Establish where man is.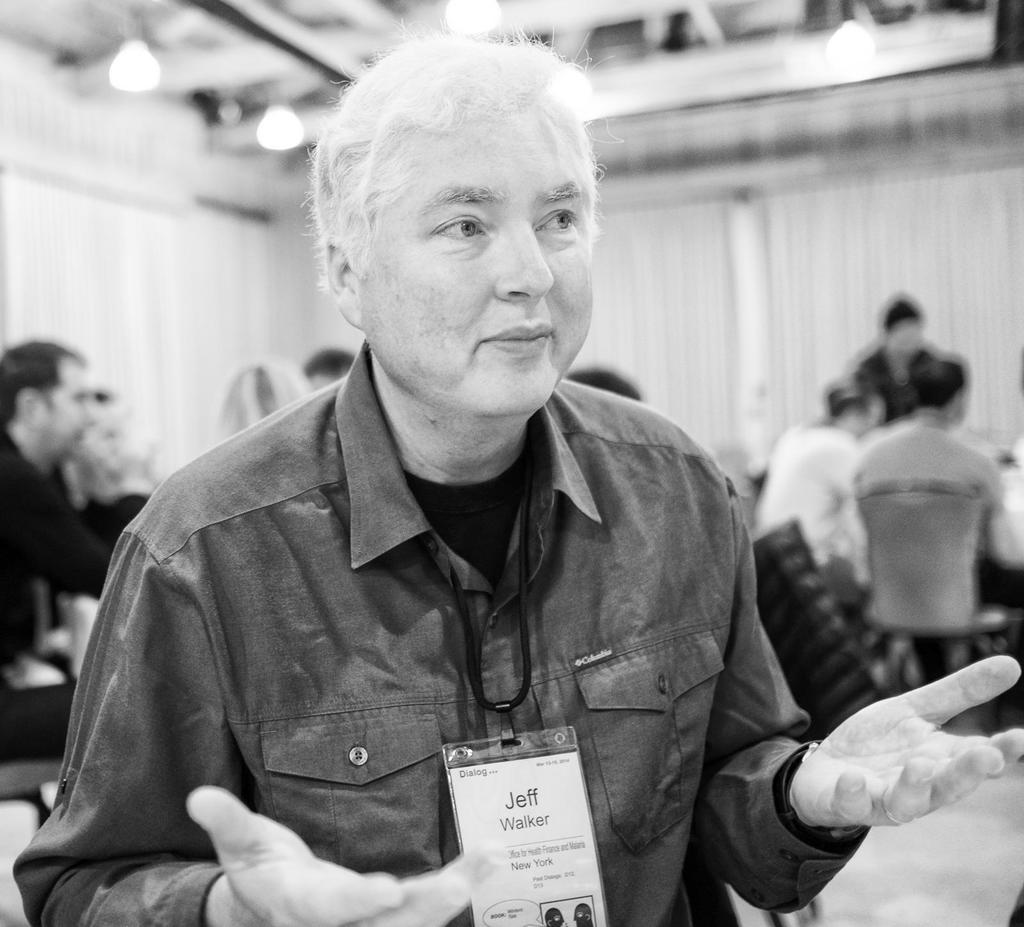
Established at bbox=[0, 337, 166, 756].
